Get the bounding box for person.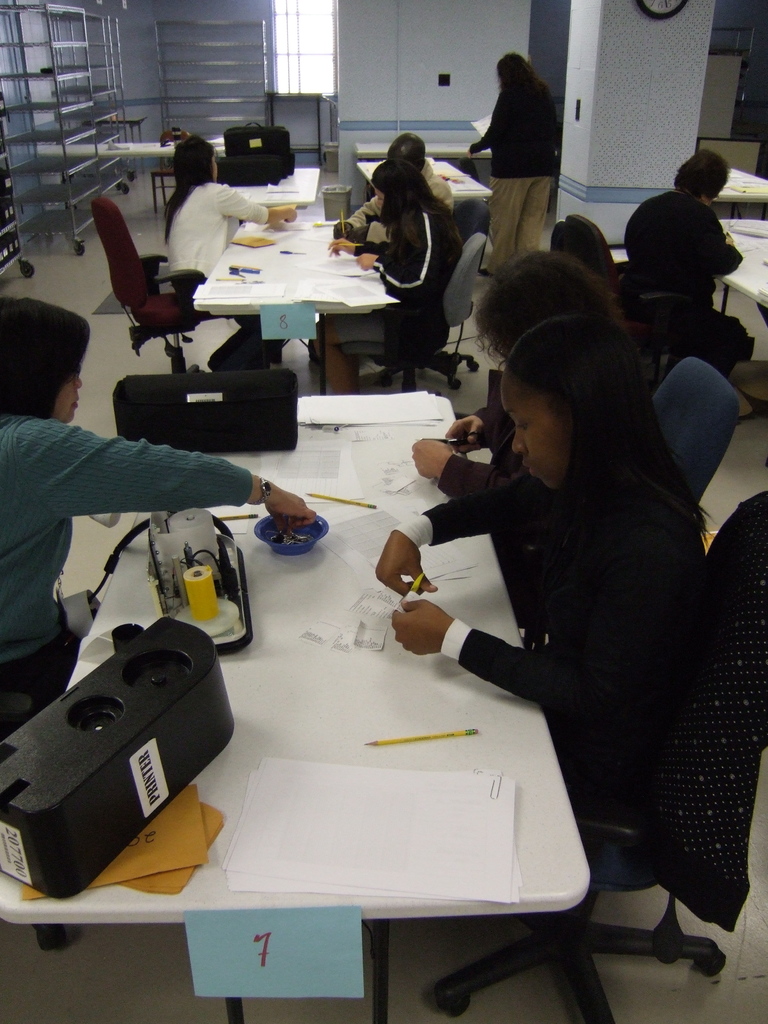
left=326, top=161, right=465, bottom=399.
